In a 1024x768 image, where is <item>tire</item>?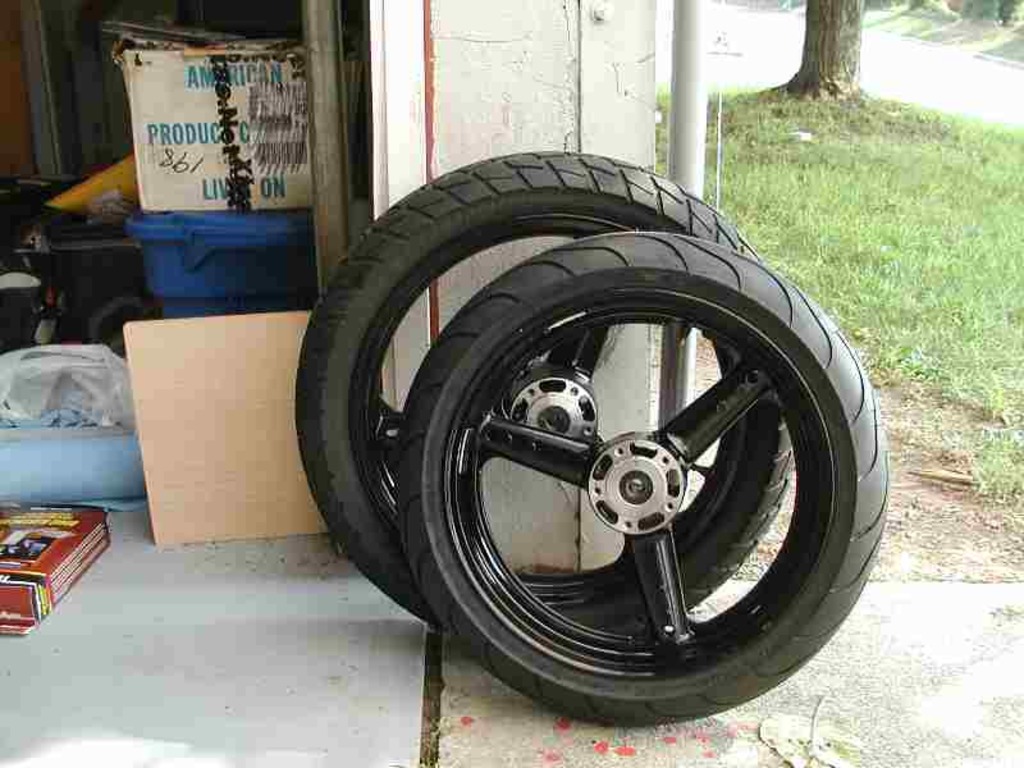
bbox=[293, 152, 803, 655].
